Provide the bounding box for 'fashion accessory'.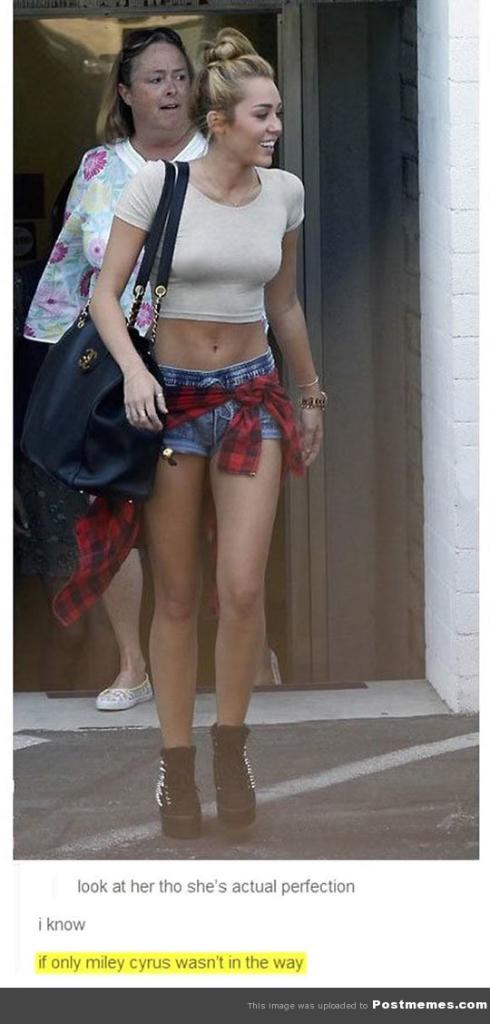
271, 653, 284, 686.
